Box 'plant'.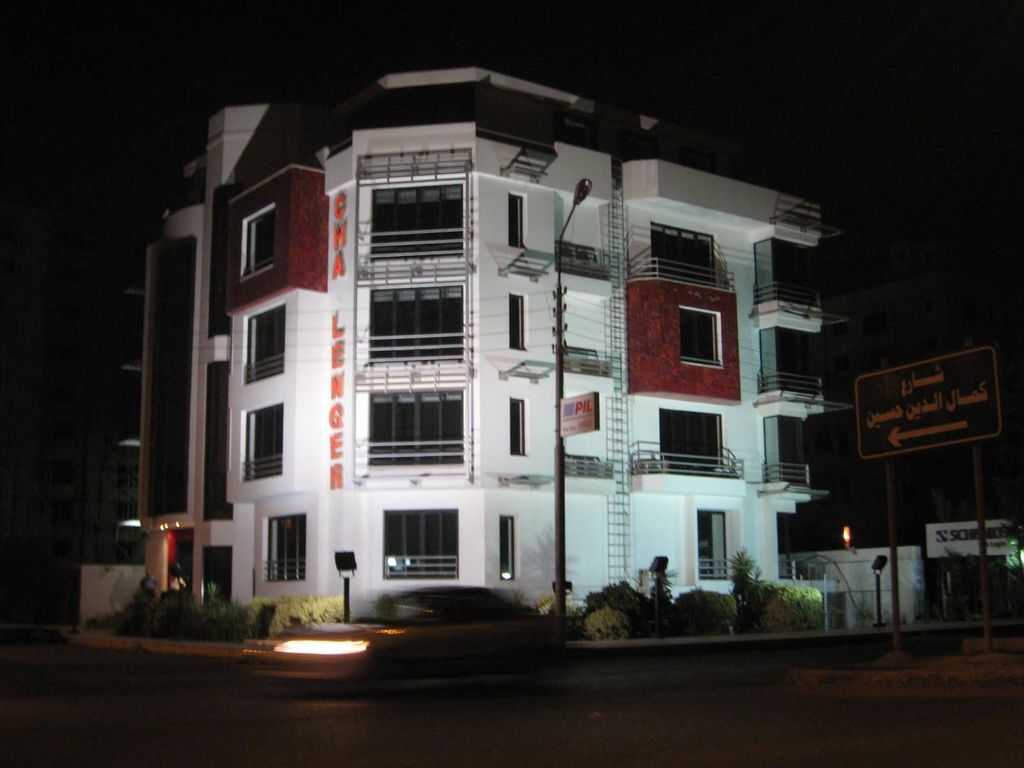
bbox=(664, 585, 736, 643).
